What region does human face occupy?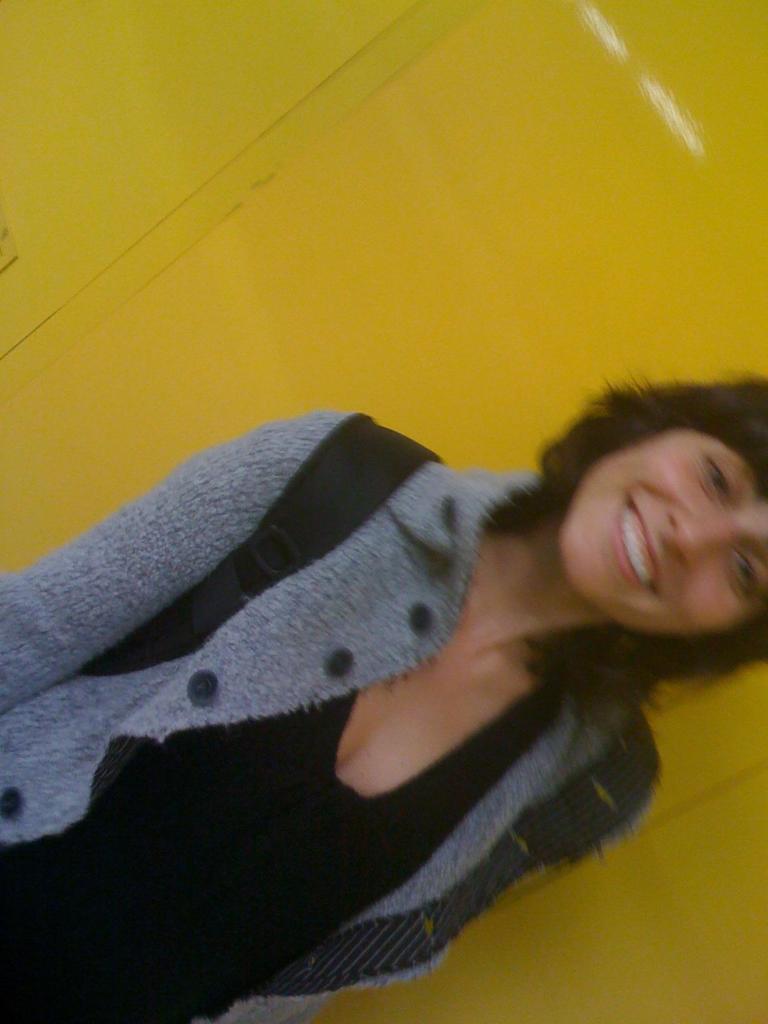
locate(567, 420, 767, 630).
